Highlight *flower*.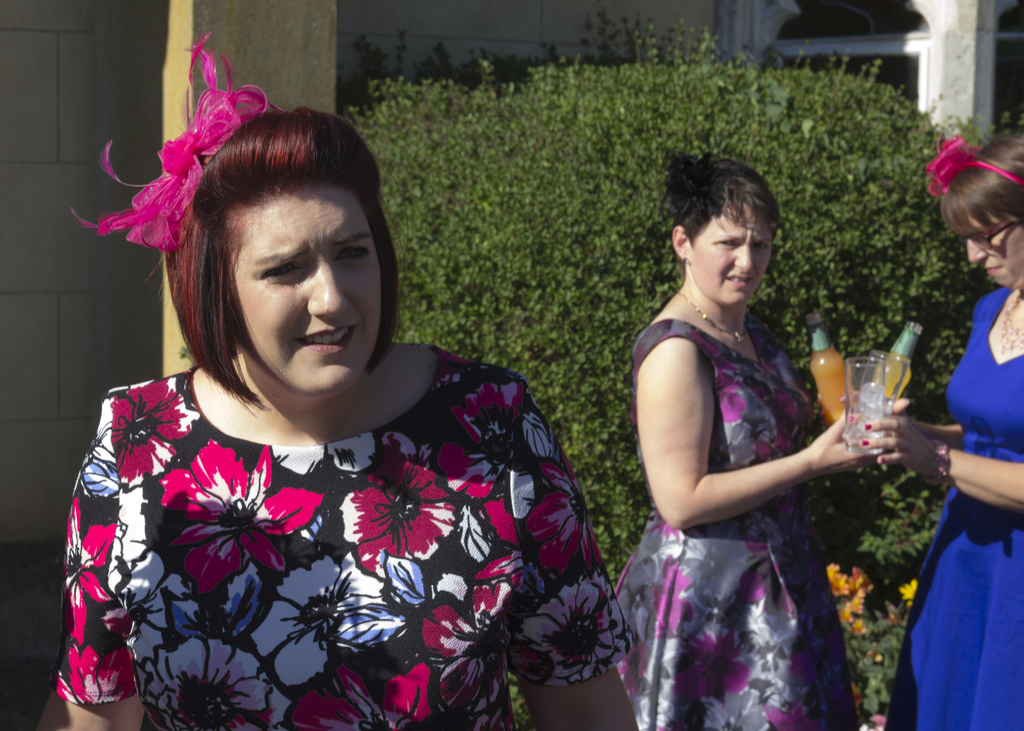
Highlighted region: left=525, top=447, right=608, bottom=582.
